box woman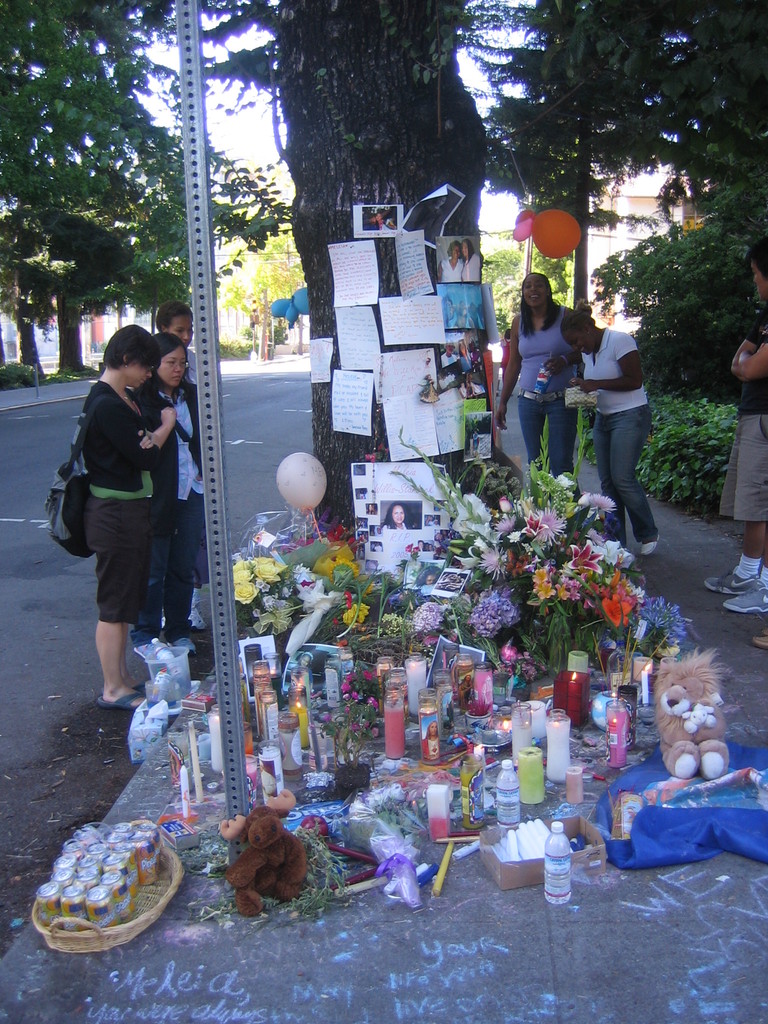
locate(125, 331, 211, 667)
